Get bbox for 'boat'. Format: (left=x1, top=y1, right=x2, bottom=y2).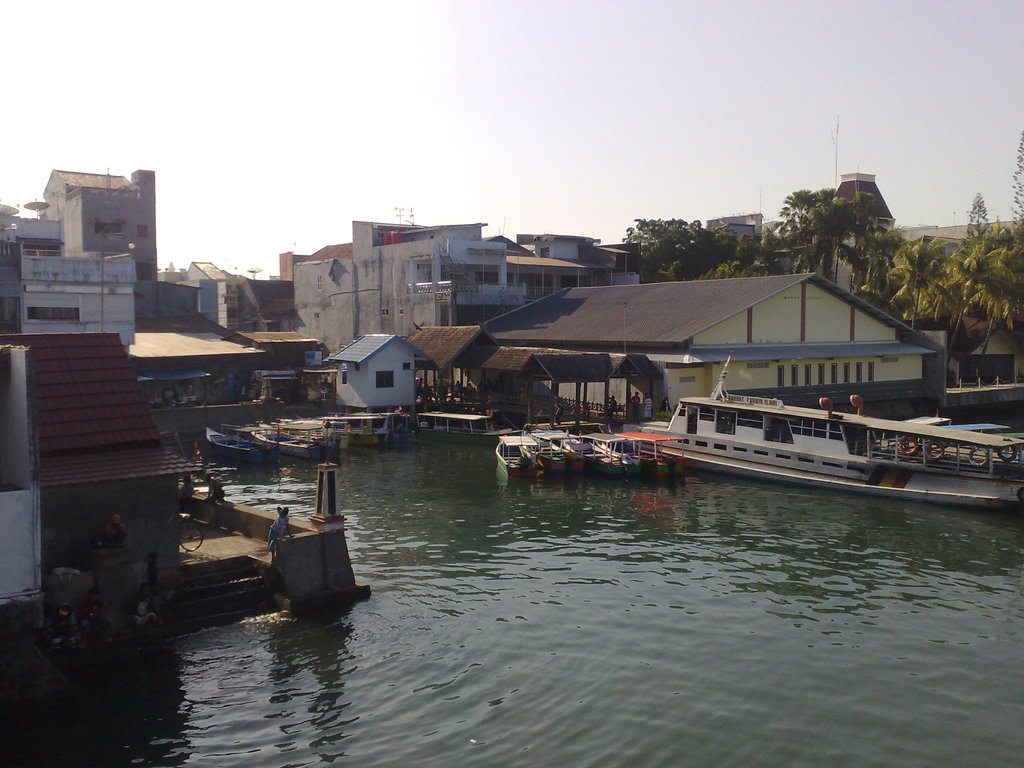
(left=632, top=350, right=1023, bottom=508).
